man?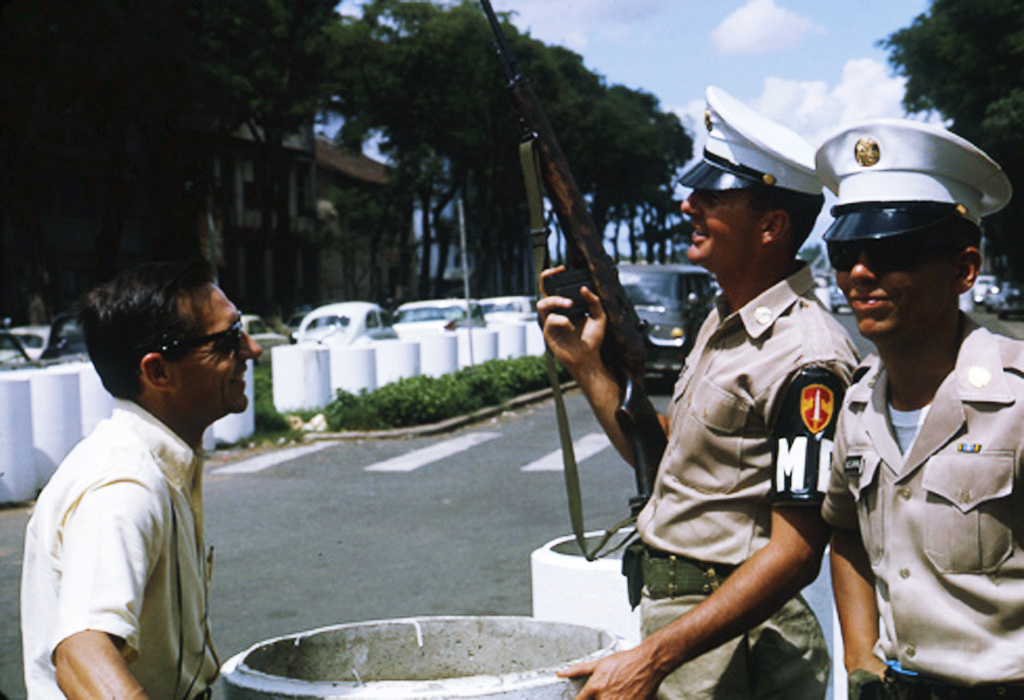
(534,83,867,699)
